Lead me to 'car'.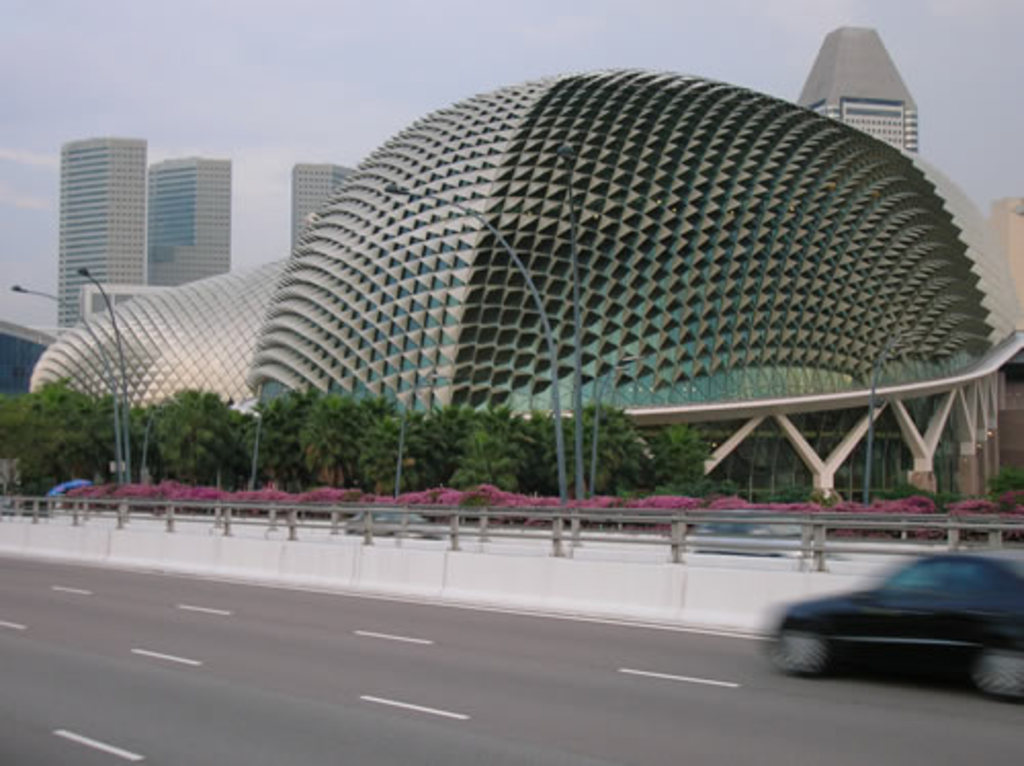
Lead to bbox=[764, 543, 1022, 703].
